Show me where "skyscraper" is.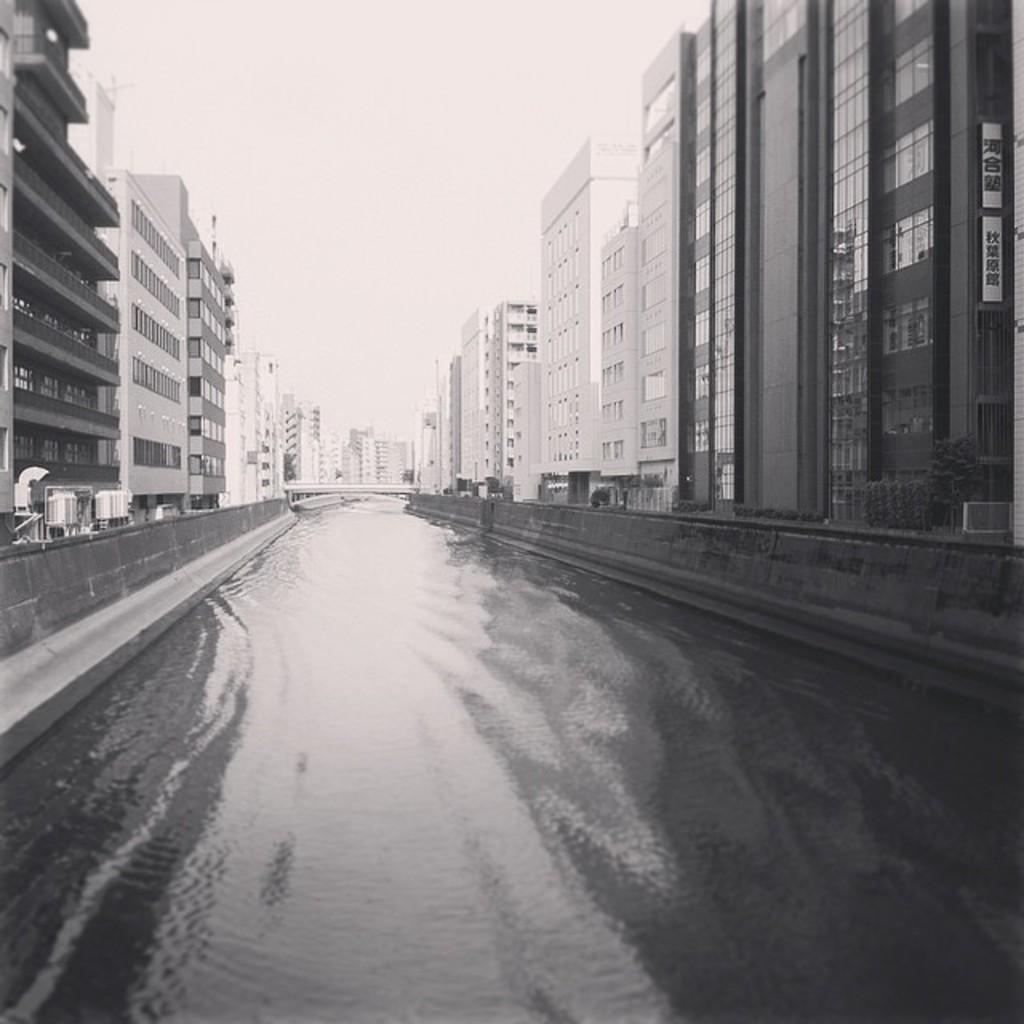
"skyscraper" is at (left=86, top=88, right=189, bottom=494).
